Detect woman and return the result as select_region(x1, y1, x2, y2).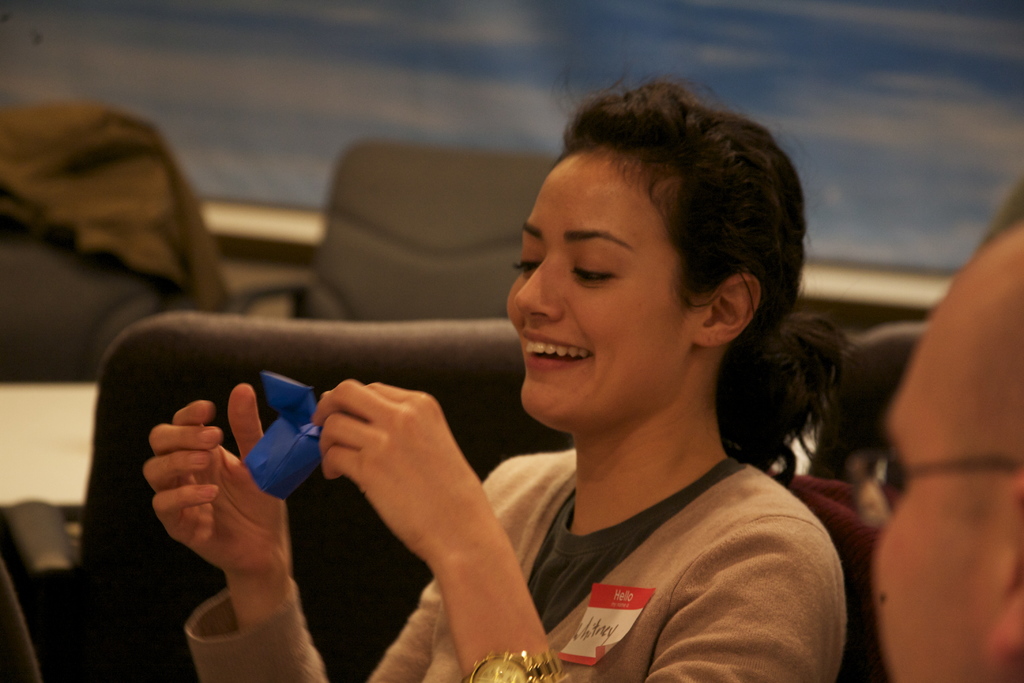
select_region(124, 88, 902, 676).
